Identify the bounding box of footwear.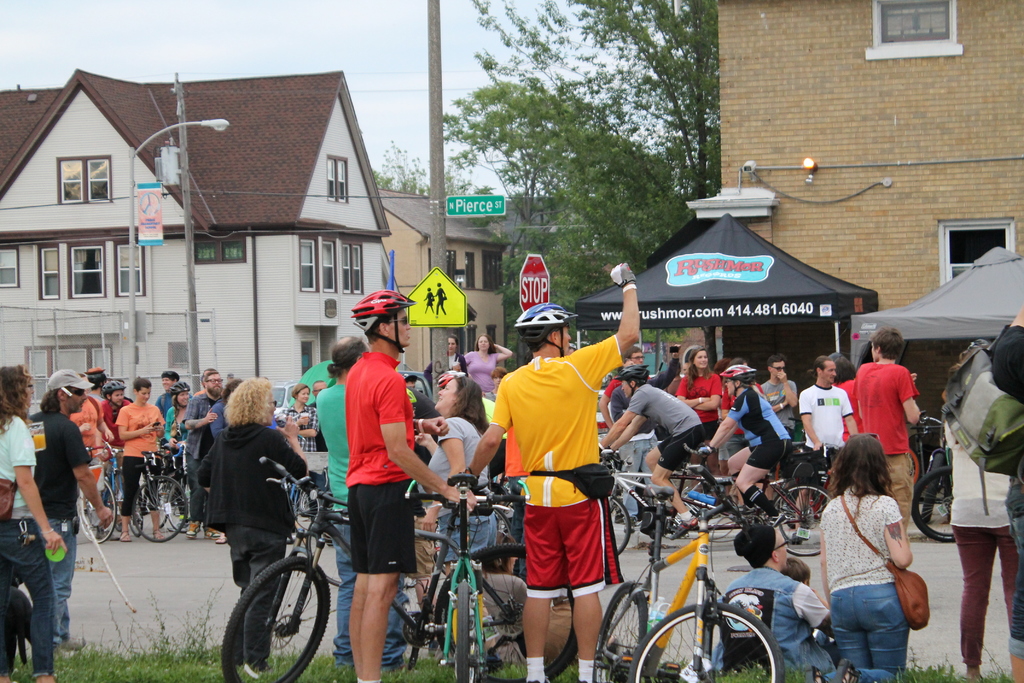
Rect(95, 524, 102, 537).
